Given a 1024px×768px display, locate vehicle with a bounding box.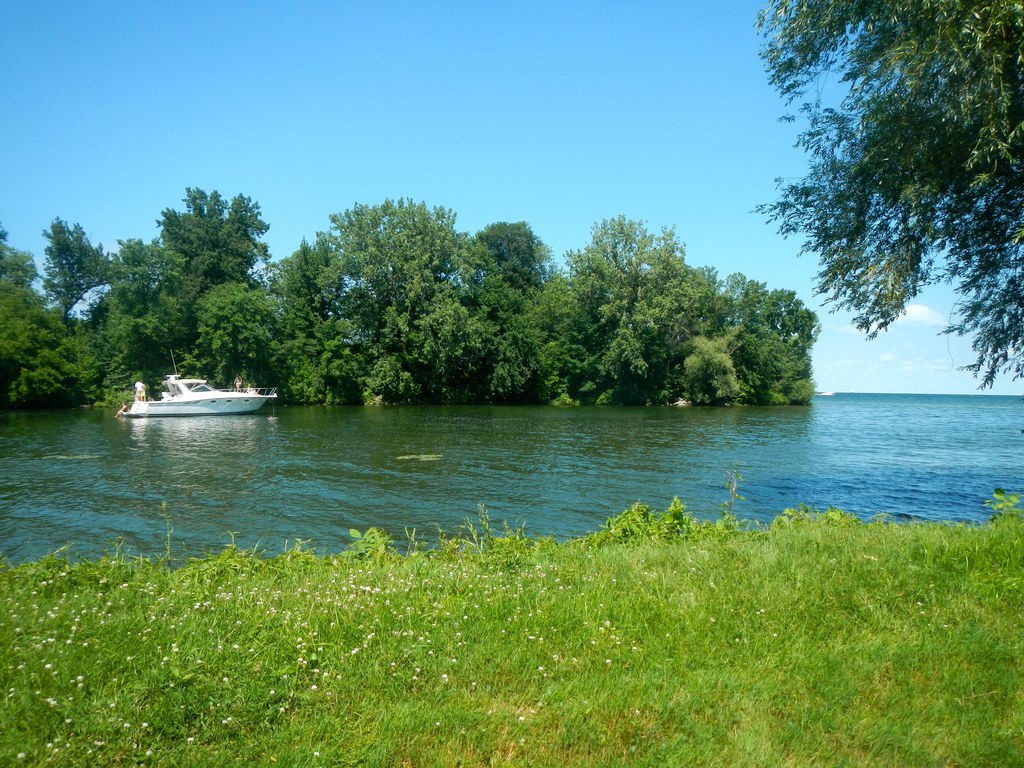
Located: [left=115, top=346, right=279, bottom=415].
